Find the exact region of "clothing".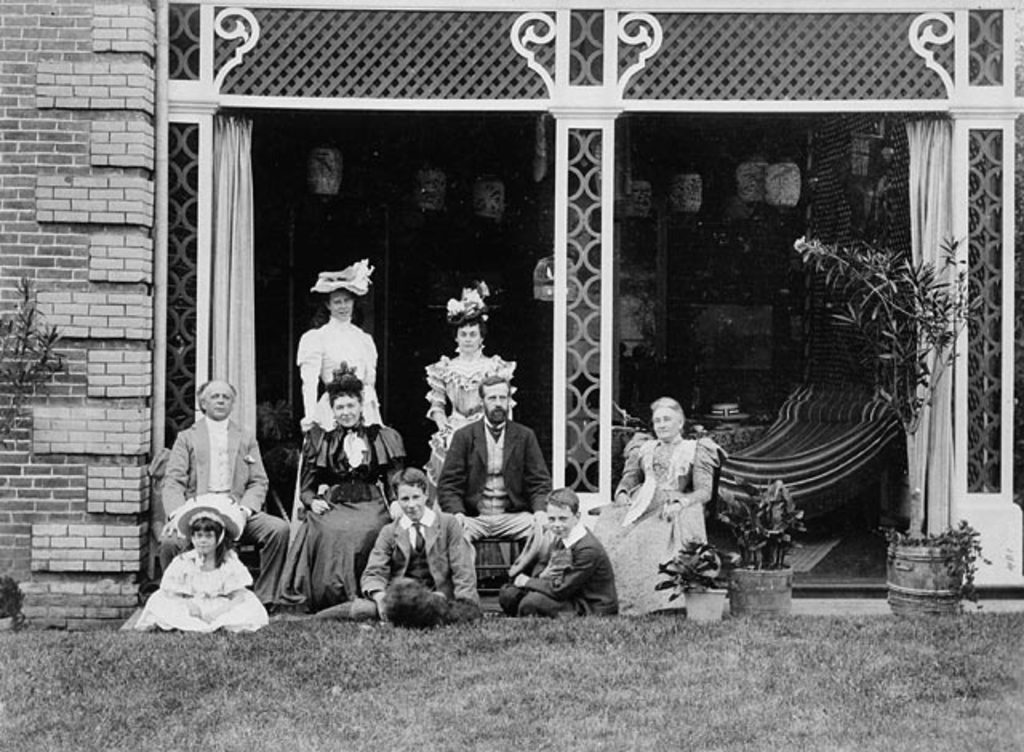
Exact region: BBox(502, 526, 616, 618).
